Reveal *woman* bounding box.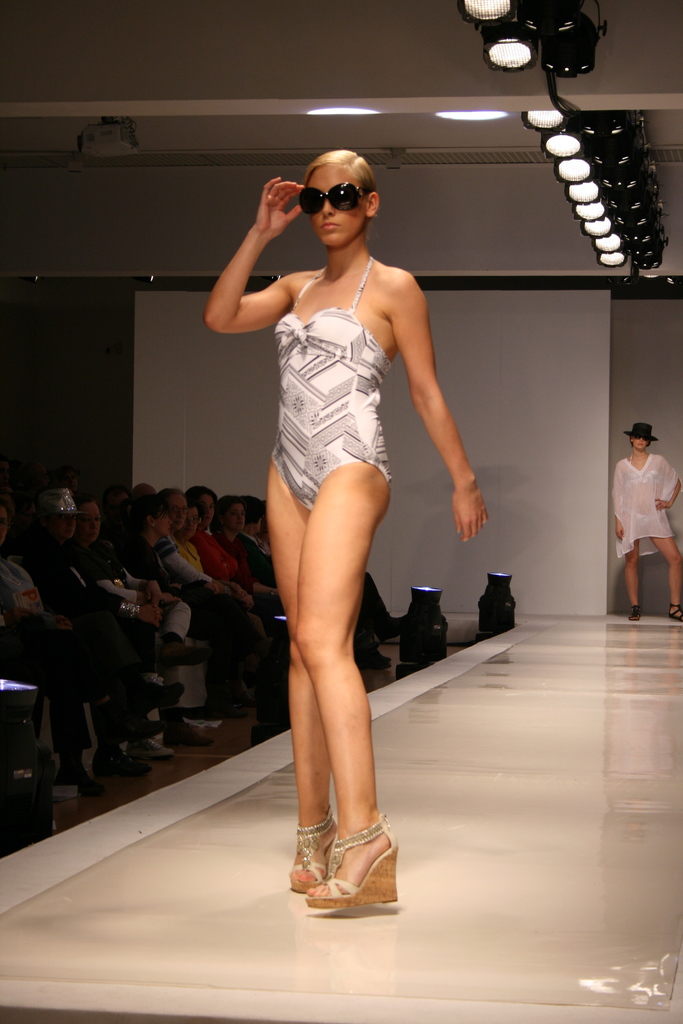
Revealed: x1=217, y1=496, x2=279, y2=597.
